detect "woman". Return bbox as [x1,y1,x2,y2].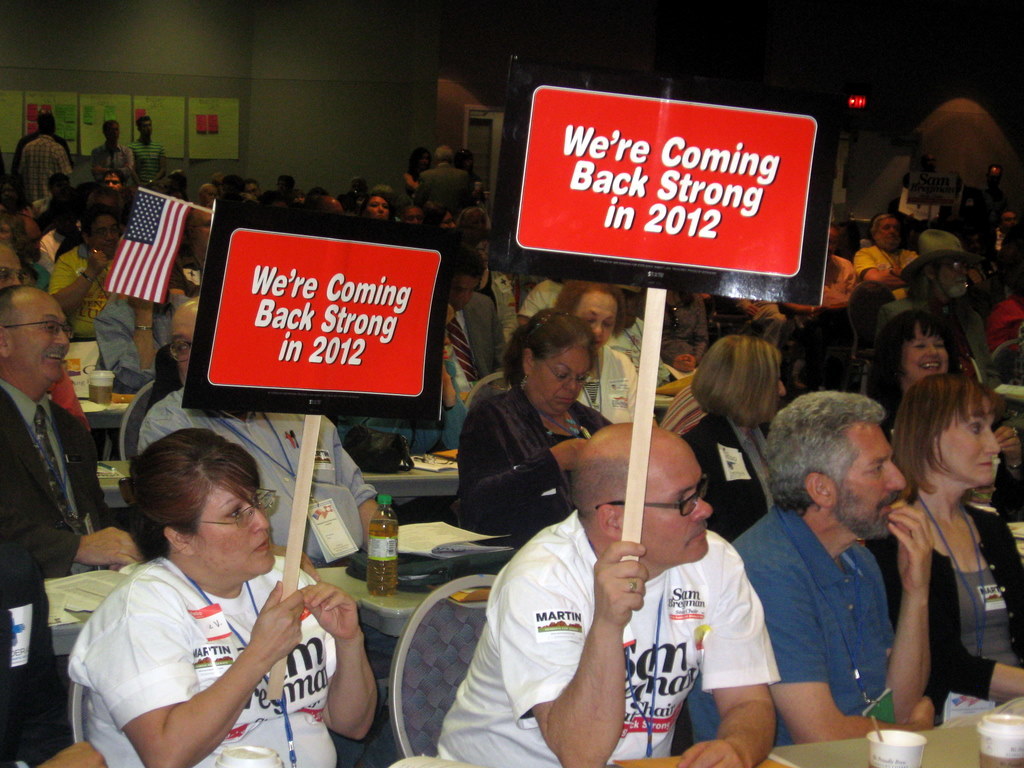
[541,277,652,440].
